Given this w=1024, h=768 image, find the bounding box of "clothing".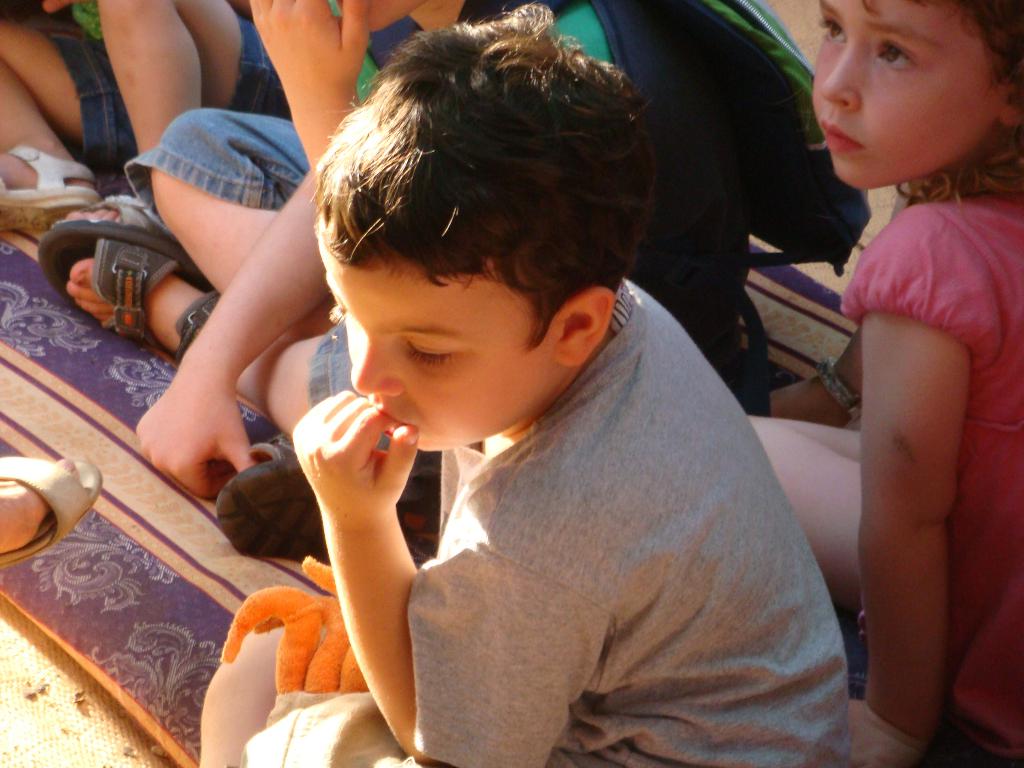
[x1=117, y1=0, x2=731, y2=429].
